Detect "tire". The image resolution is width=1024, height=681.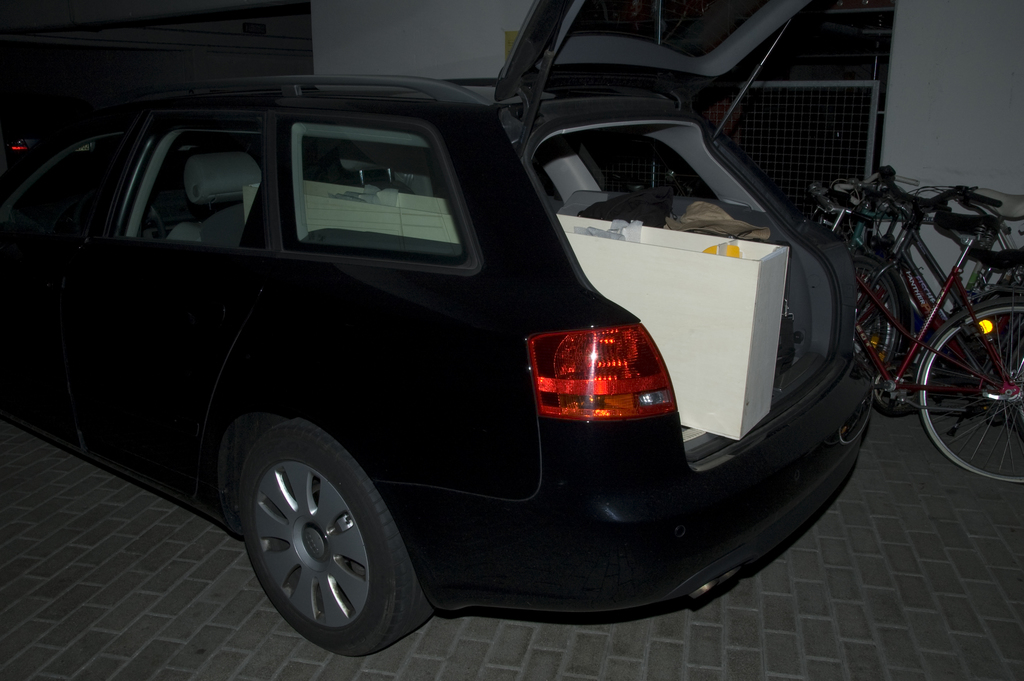
911, 299, 1023, 493.
